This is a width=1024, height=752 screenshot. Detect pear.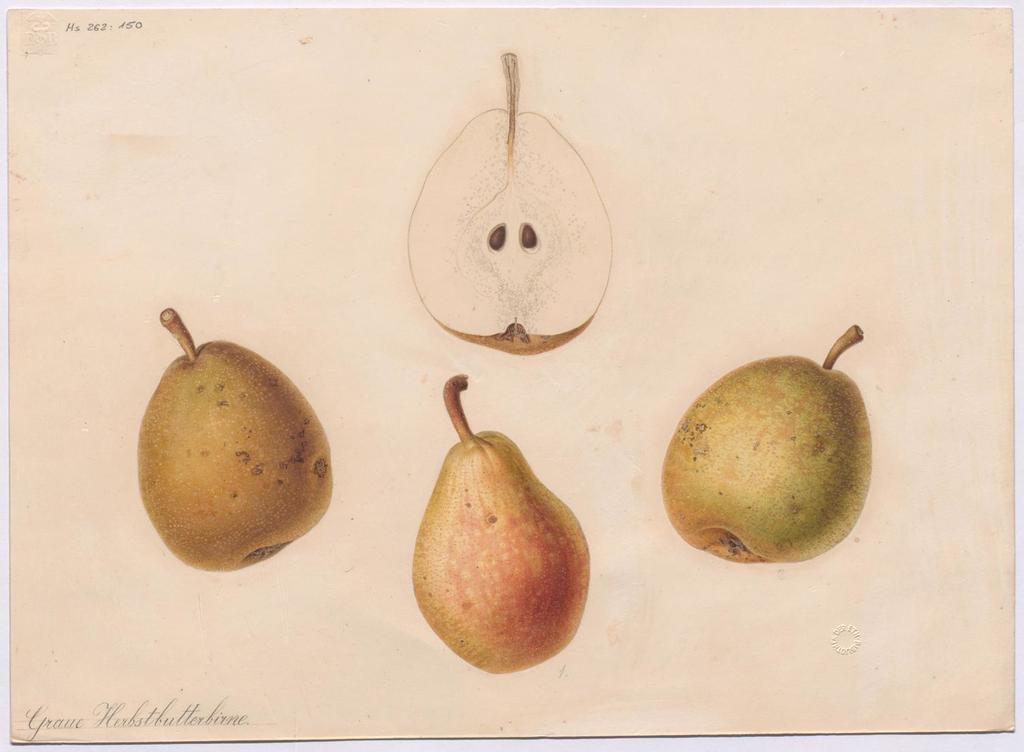
[658,322,876,565].
